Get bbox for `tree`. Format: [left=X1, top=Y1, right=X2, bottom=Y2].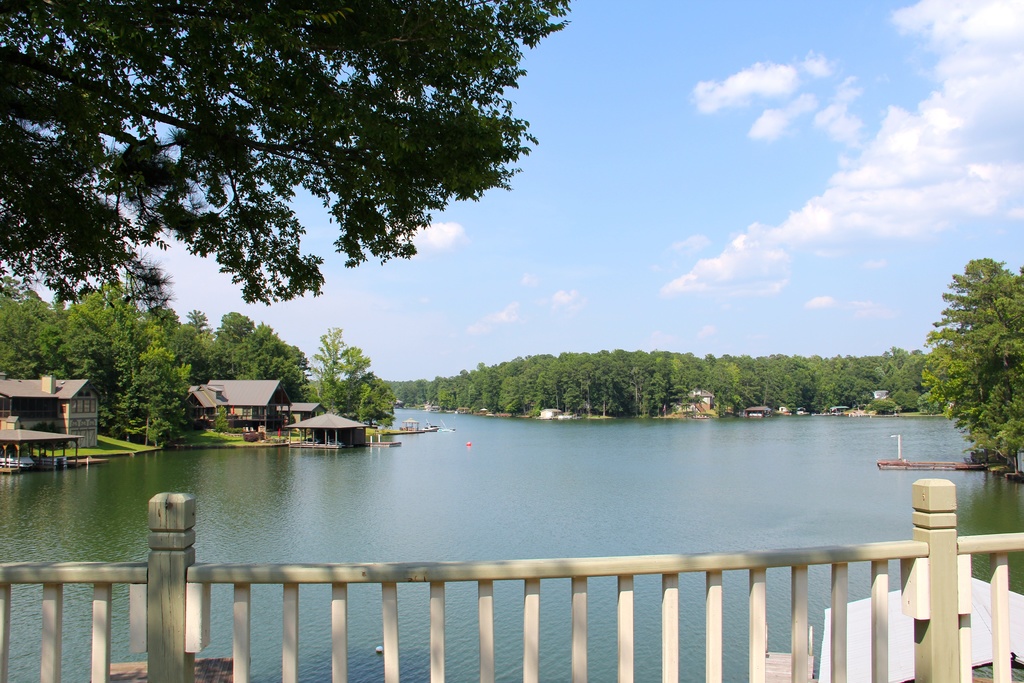
[left=0, top=0, right=579, bottom=306].
